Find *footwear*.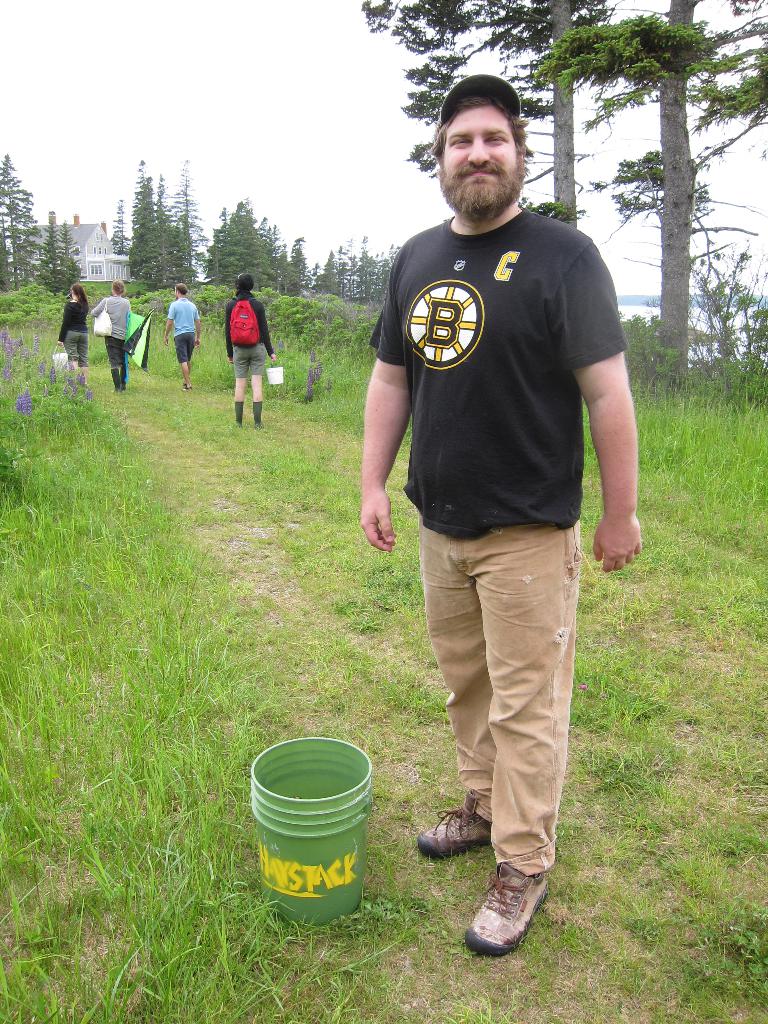
409/778/493/860.
